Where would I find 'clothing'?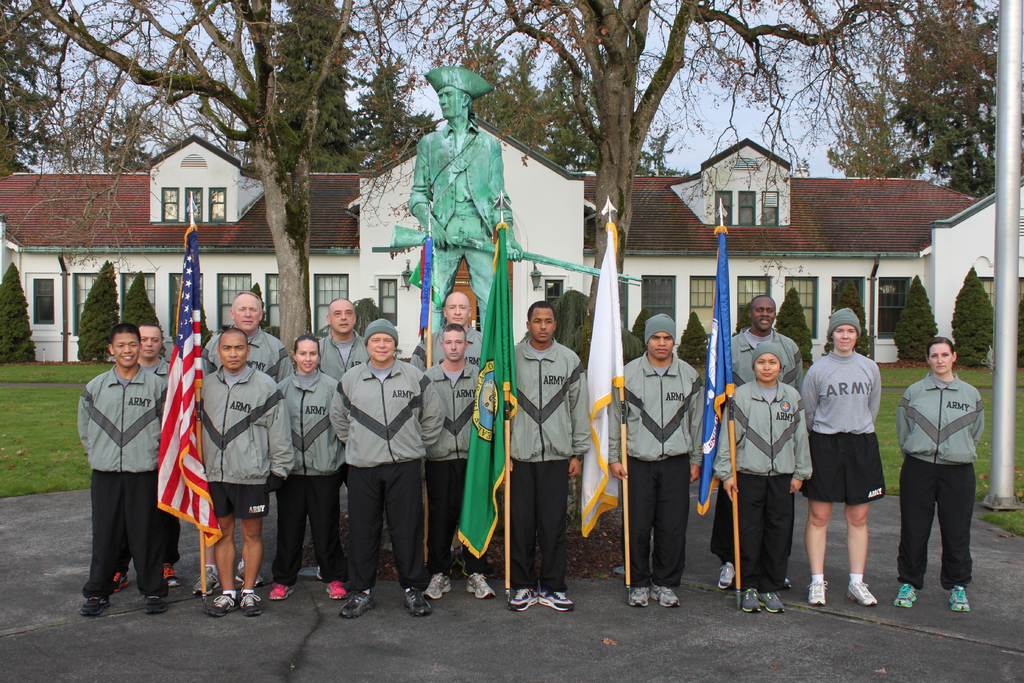
At [x1=200, y1=329, x2=300, y2=384].
